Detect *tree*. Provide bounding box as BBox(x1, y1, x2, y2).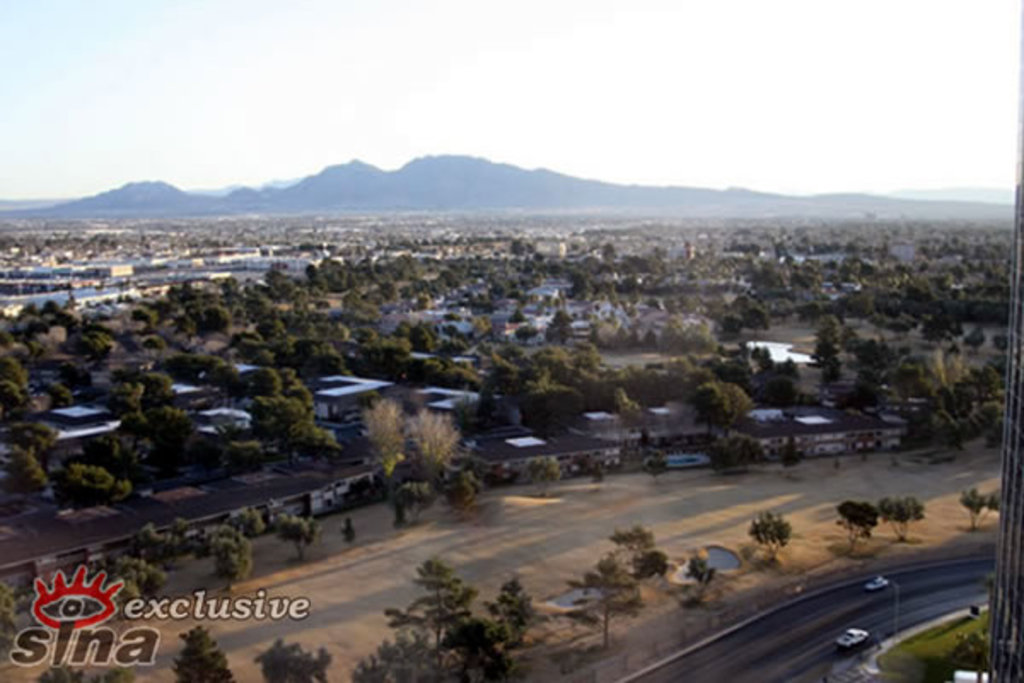
BBox(573, 546, 642, 642).
